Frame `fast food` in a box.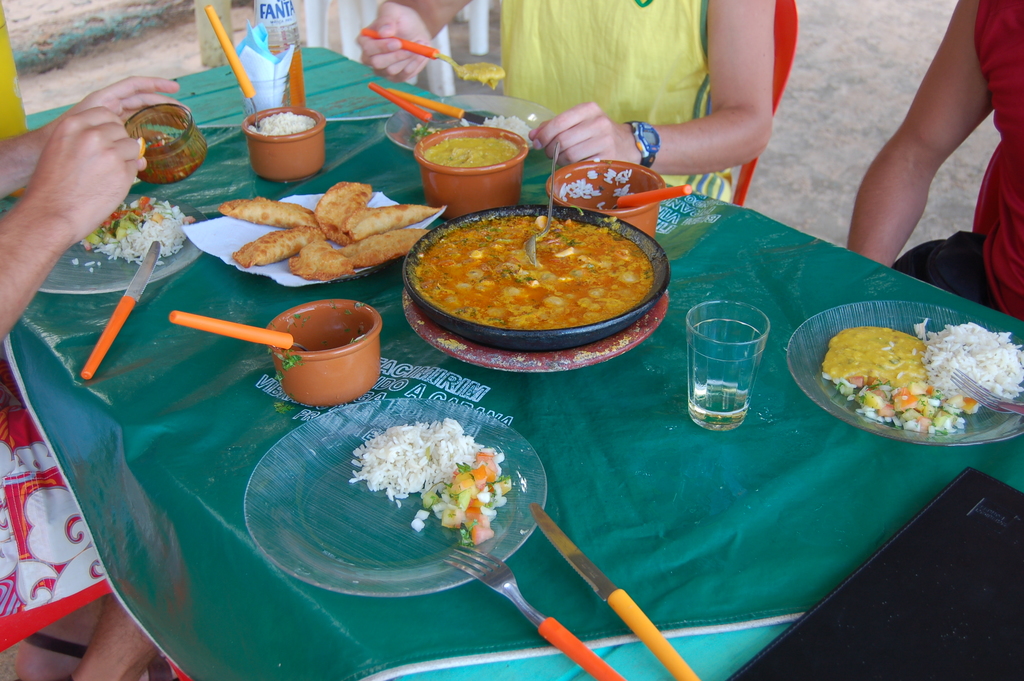
bbox=[243, 107, 315, 145].
